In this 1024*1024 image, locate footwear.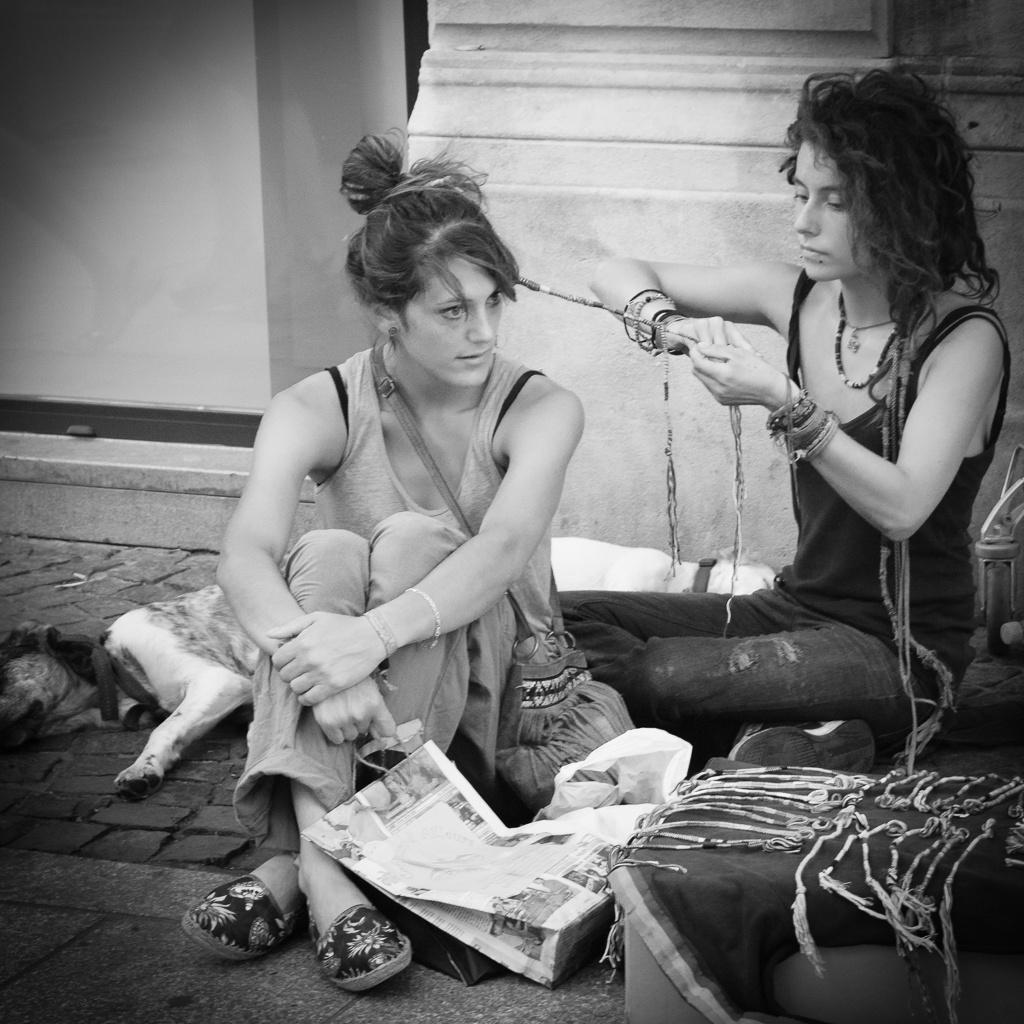
Bounding box: l=306, t=900, r=414, b=994.
